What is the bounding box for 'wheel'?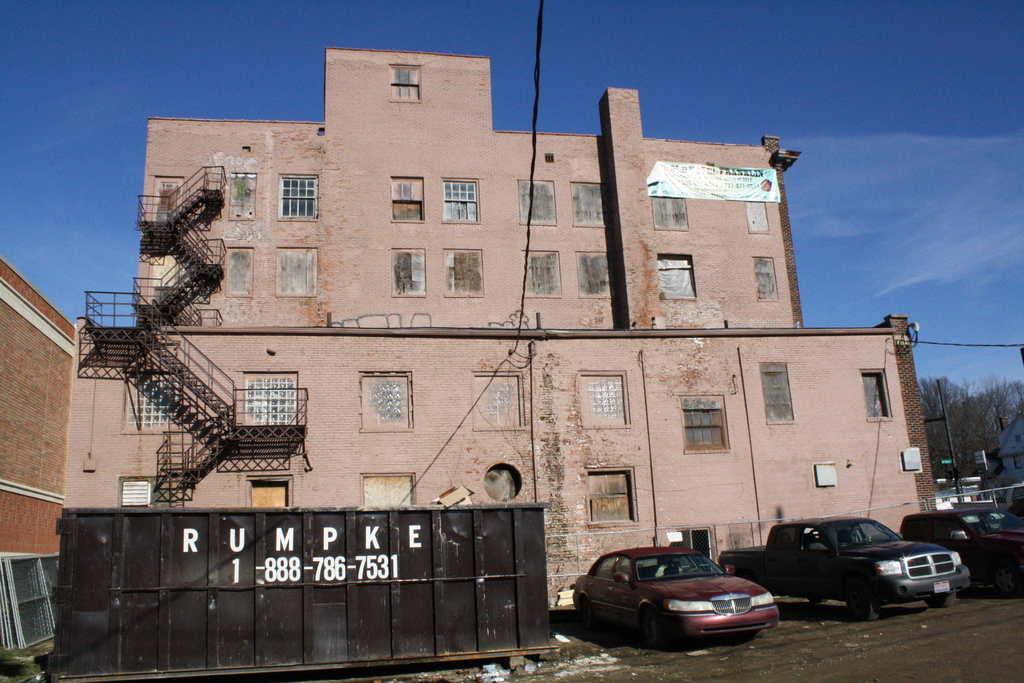
<bbox>643, 611, 660, 649</bbox>.
